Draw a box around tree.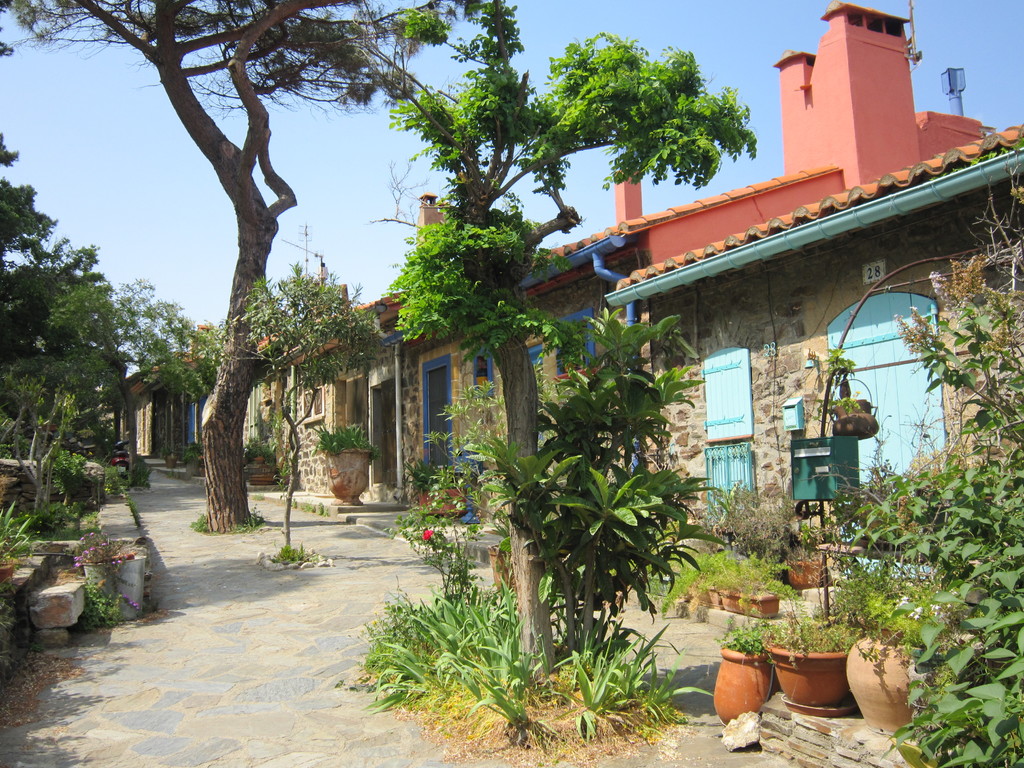
785 106 1023 767.
